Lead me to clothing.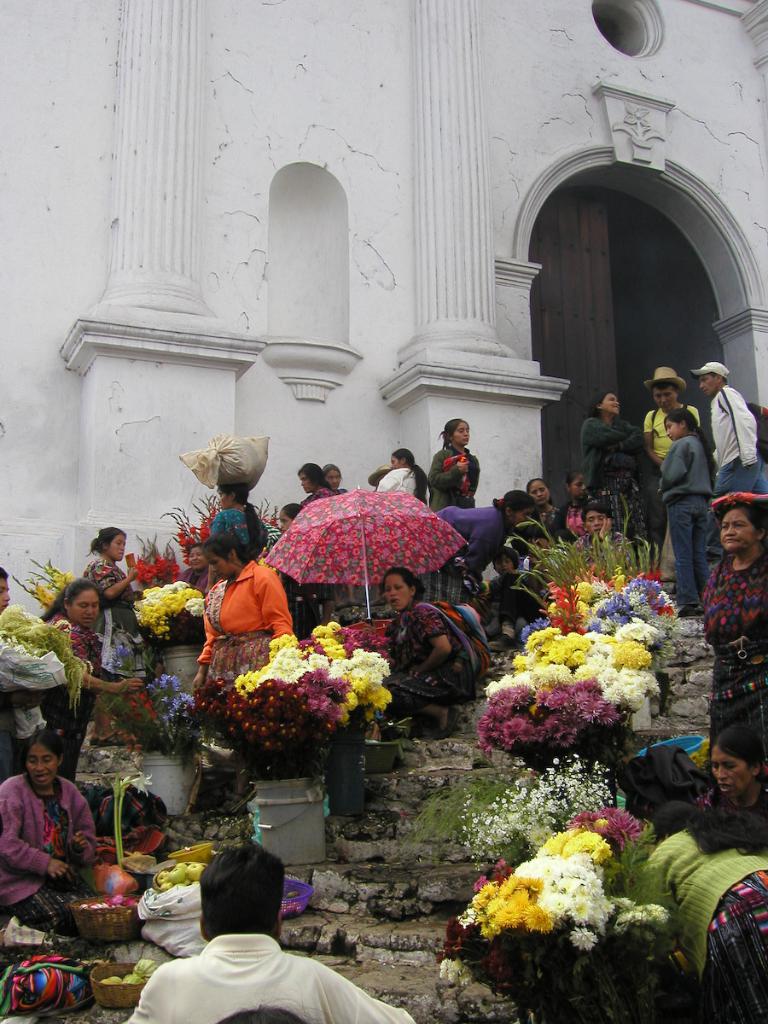
Lead to rect(579, 409, 646, 531).
